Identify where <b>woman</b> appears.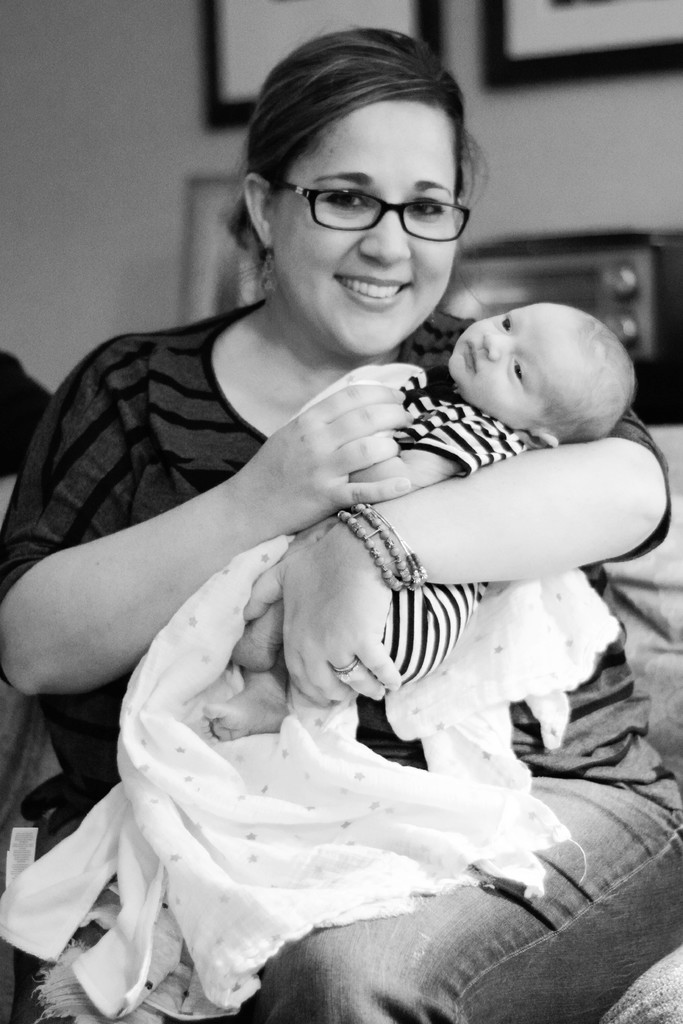
Appears at detection(0, 29, 682, 1023).
